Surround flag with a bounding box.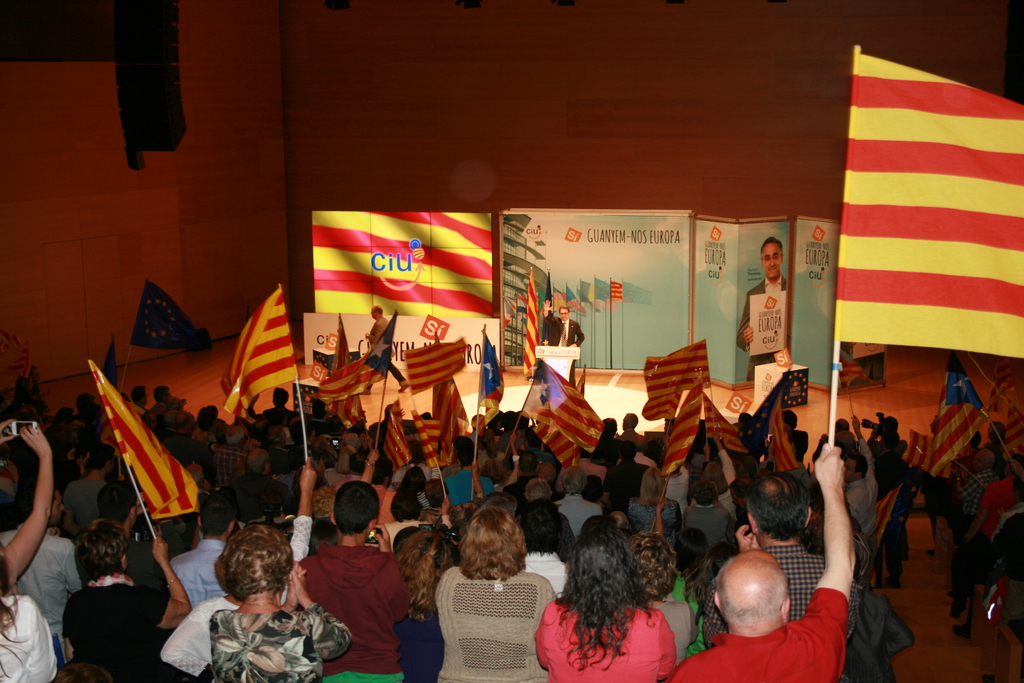
[411, 409, 442, 474].
